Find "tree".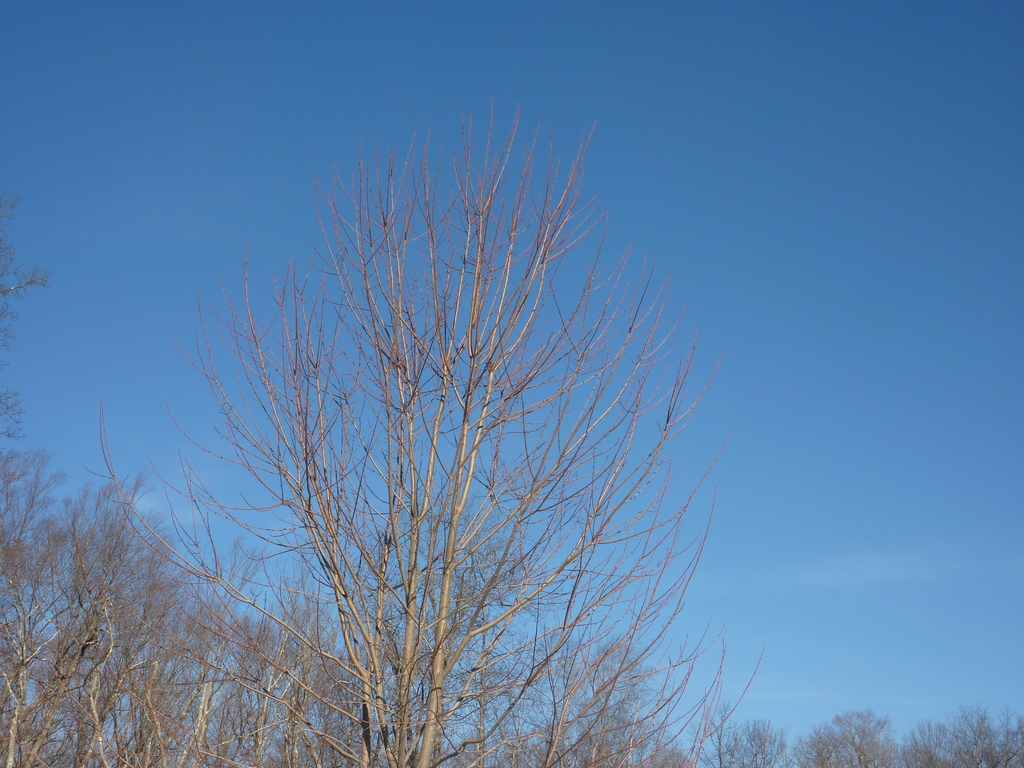
bbox(903, 710, 957, 767).
